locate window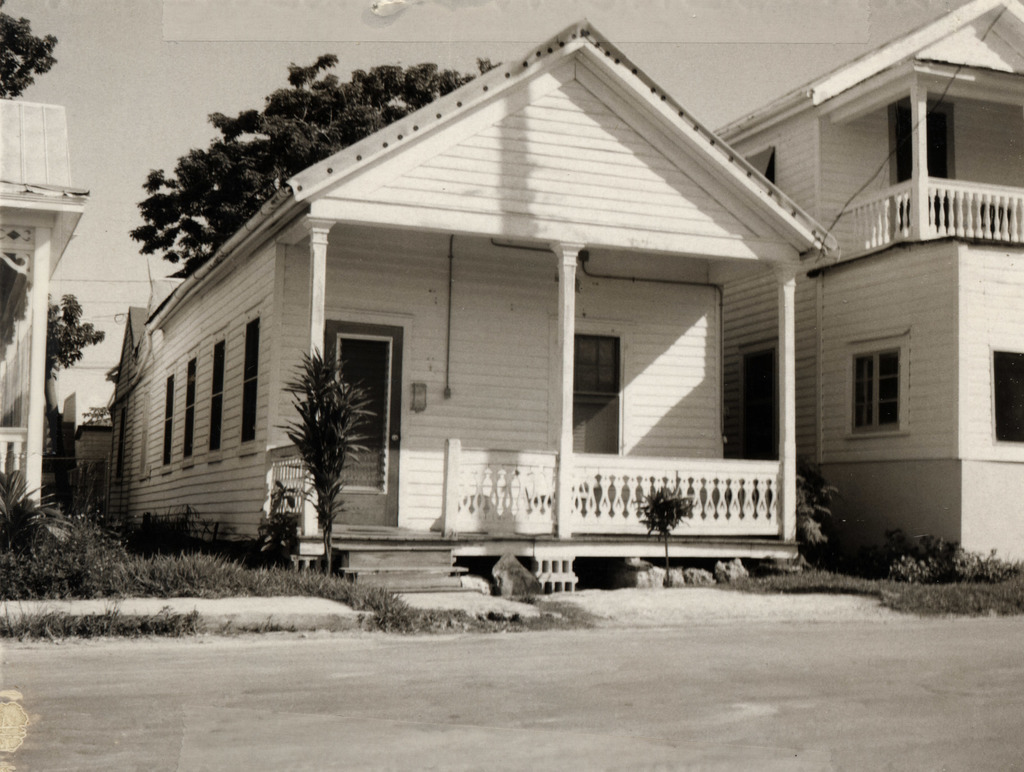
(x1=849, y1=346, x2=913, y2=438)
